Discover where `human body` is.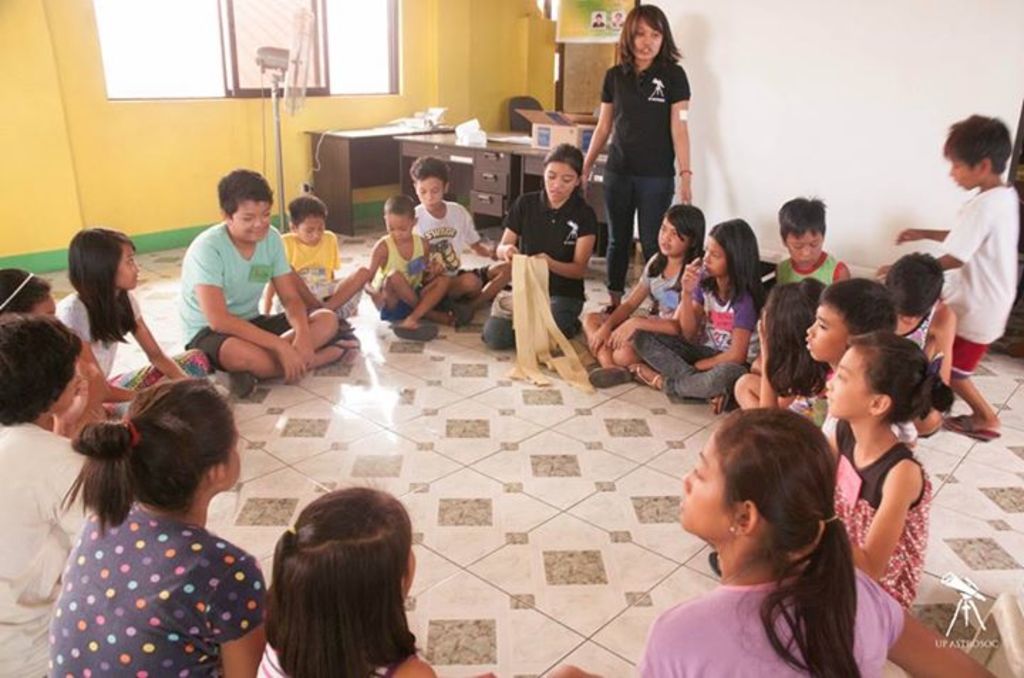
Discovered at locate(886, 291, 960, 439).
